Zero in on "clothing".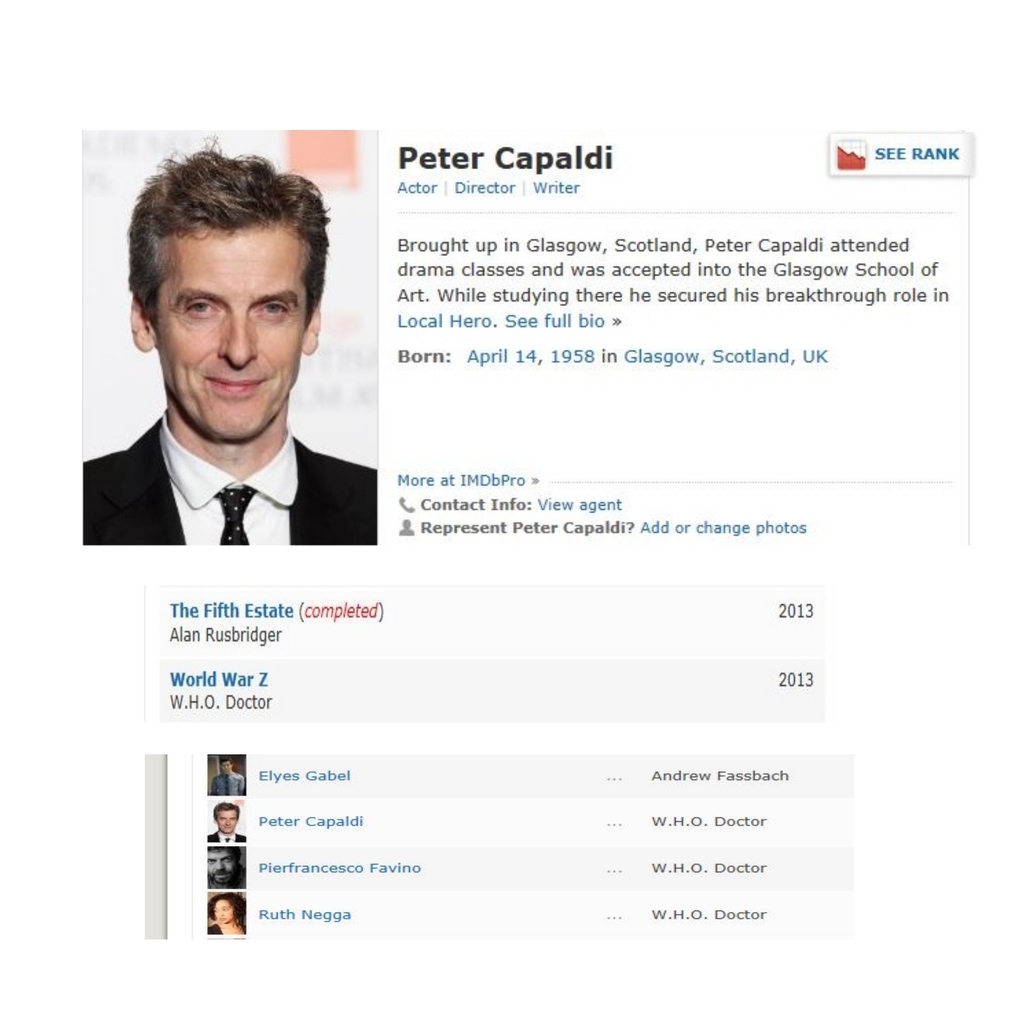
Zeroed in: [x1=204, y1=826, x2=247, y2=840].
